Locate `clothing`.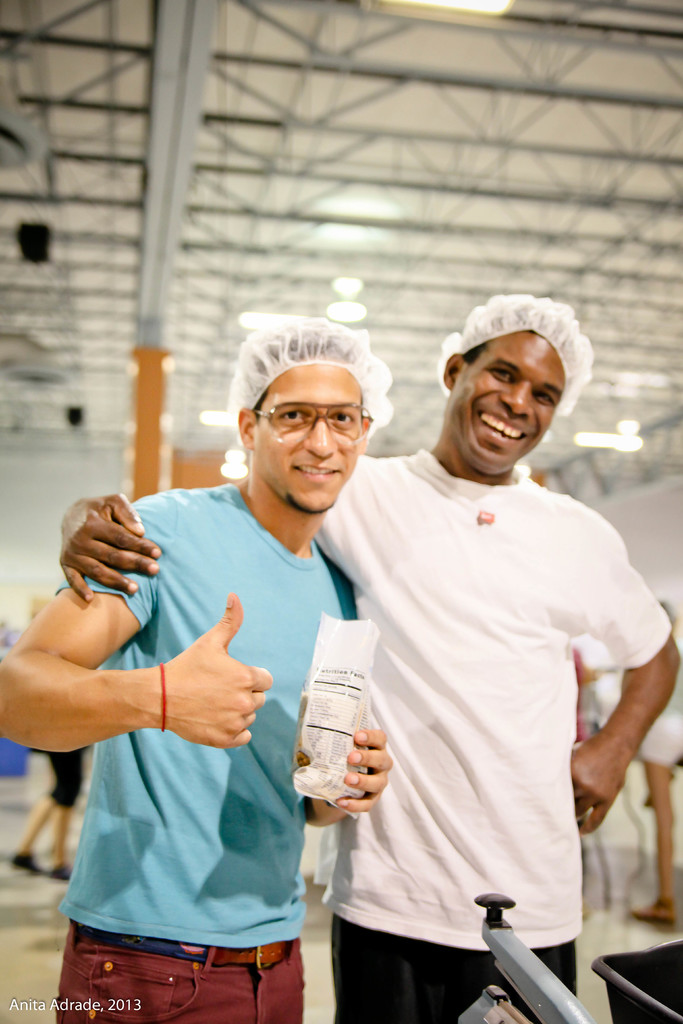
Bounding box: 57, 483, 363, 1023.
